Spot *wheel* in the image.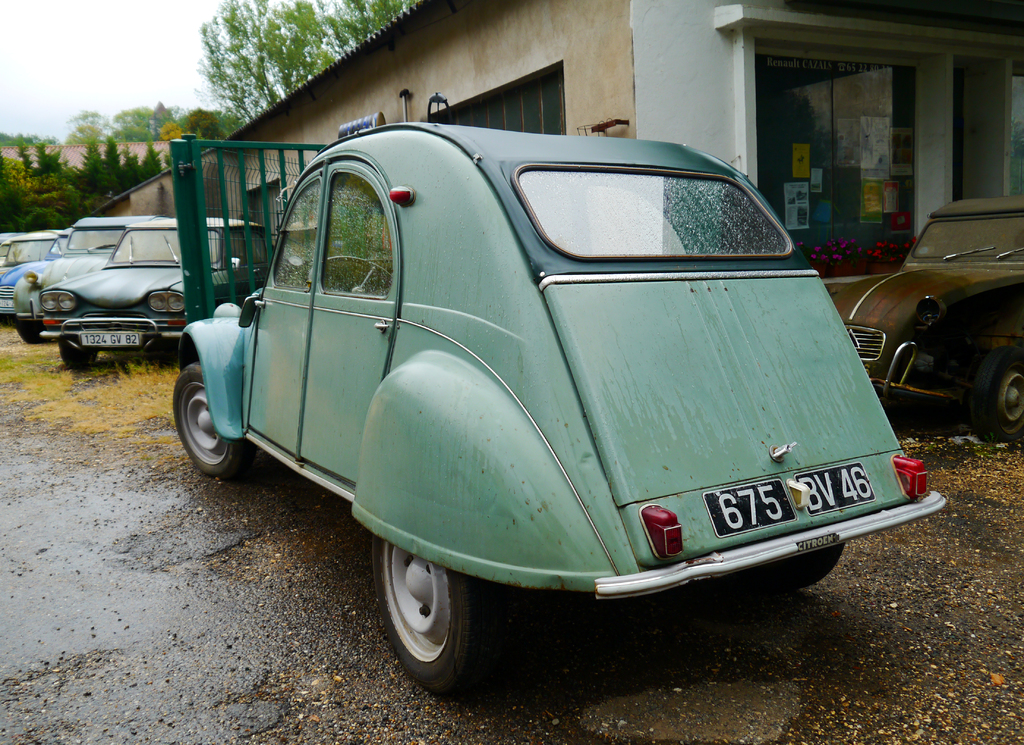
*wheel* found at <box>972,344,1023,442</box>.
